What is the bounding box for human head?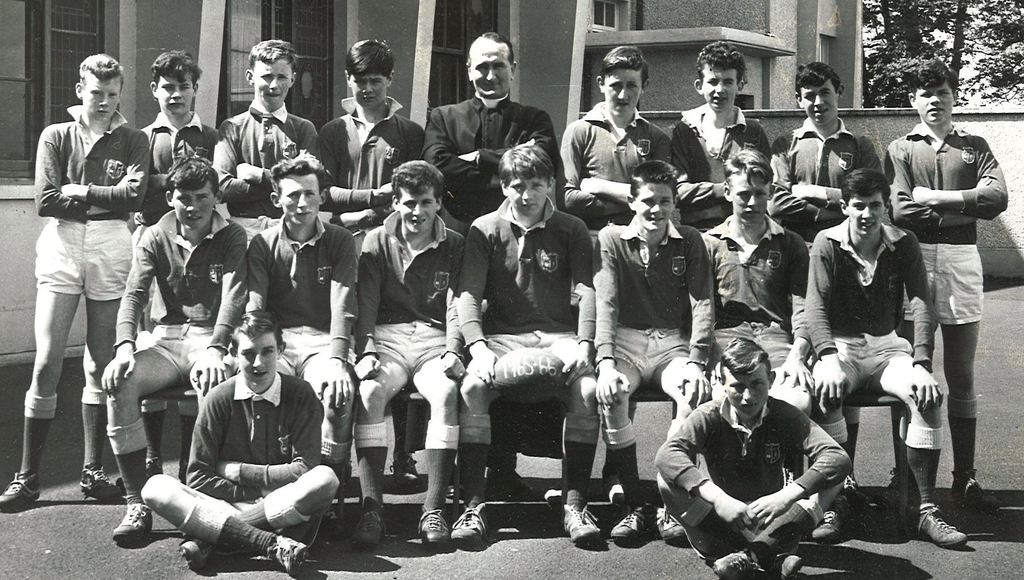
(596, 44, 646, 119).
